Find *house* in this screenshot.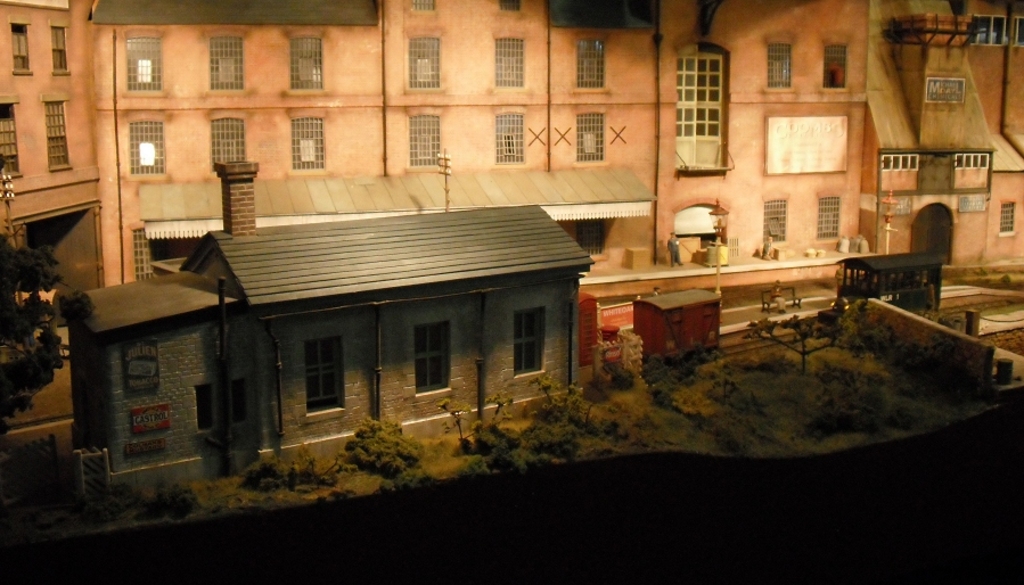
The bounding box for *house* is locate(210, 204, 607, 446).
